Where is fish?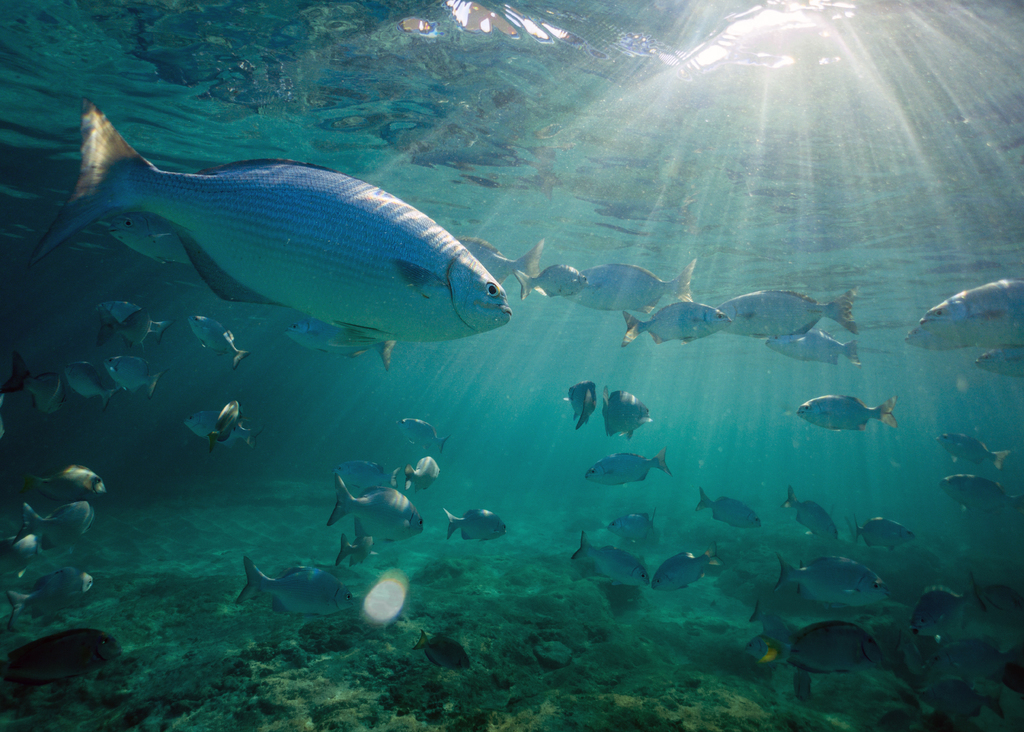
0, 623, 115, 688.
